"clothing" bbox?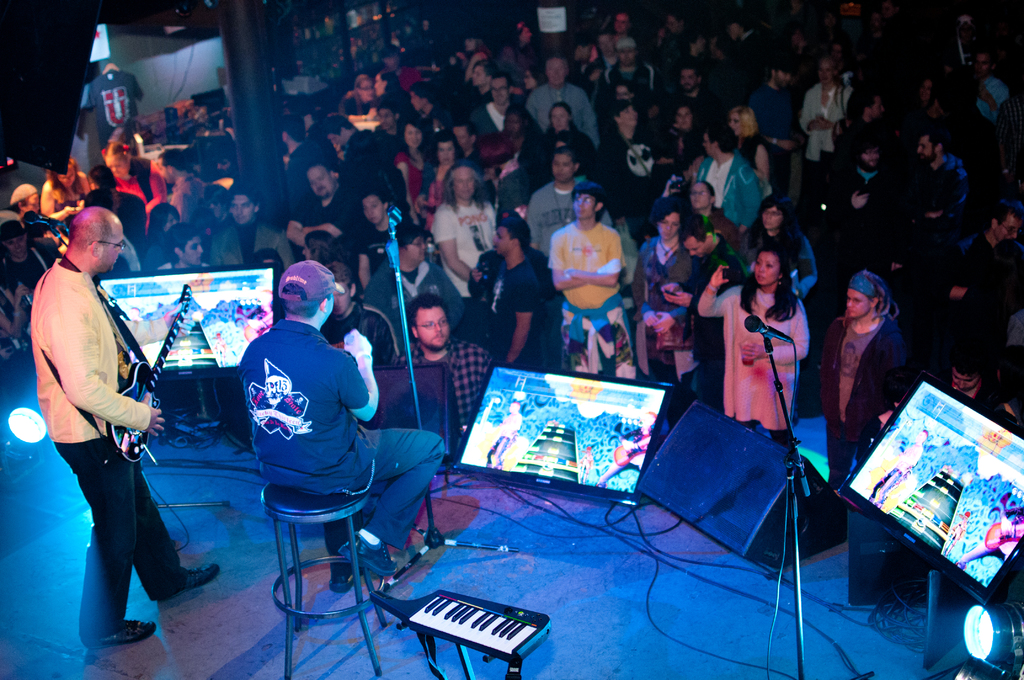
bbox=[372, 79, 416, 114]
